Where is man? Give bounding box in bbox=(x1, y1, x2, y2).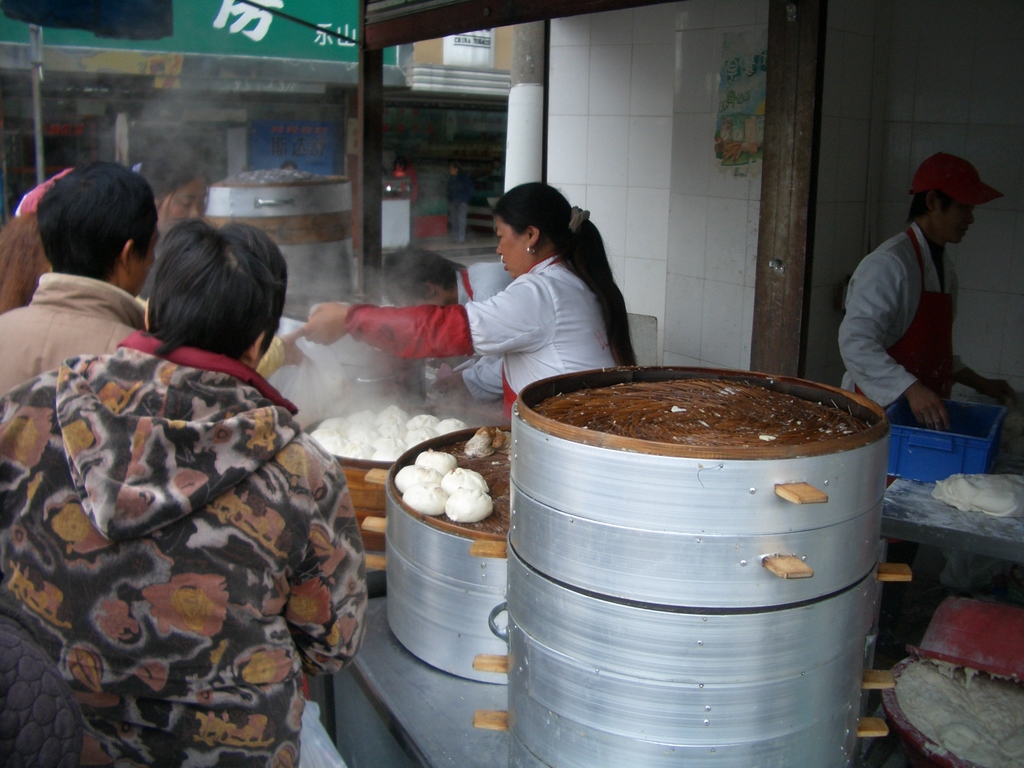
bbox=(0, 220, 370, 767).
